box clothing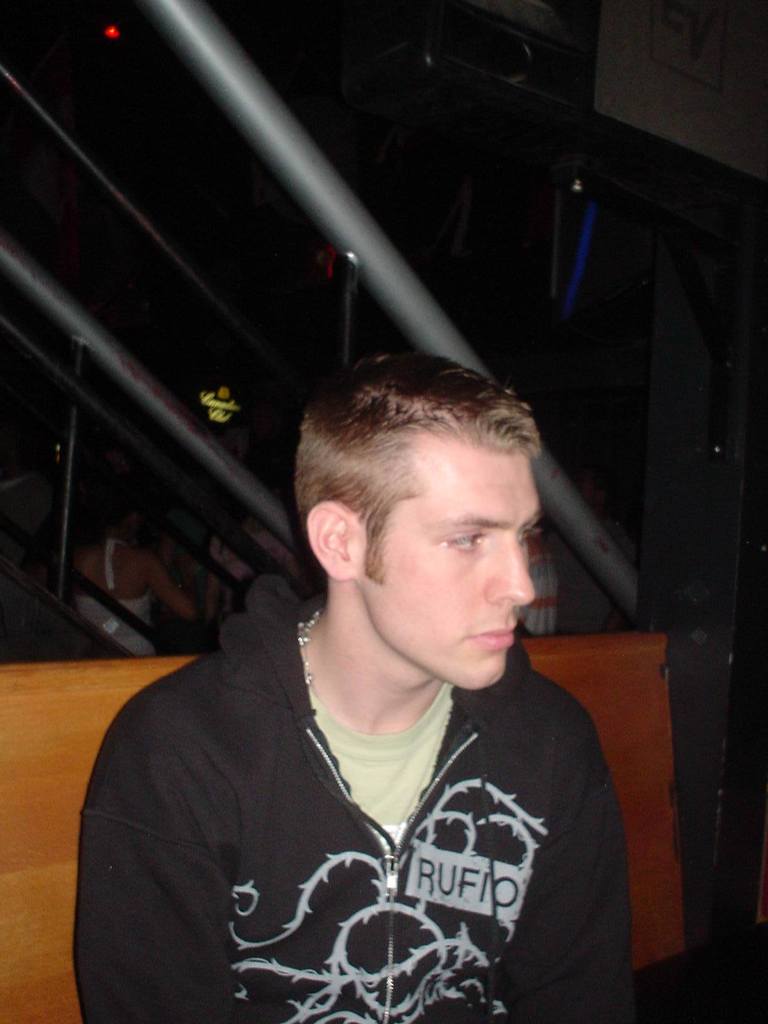
{"x1": 74, "y1": 570, "x2": 625, "y2": 1023}
